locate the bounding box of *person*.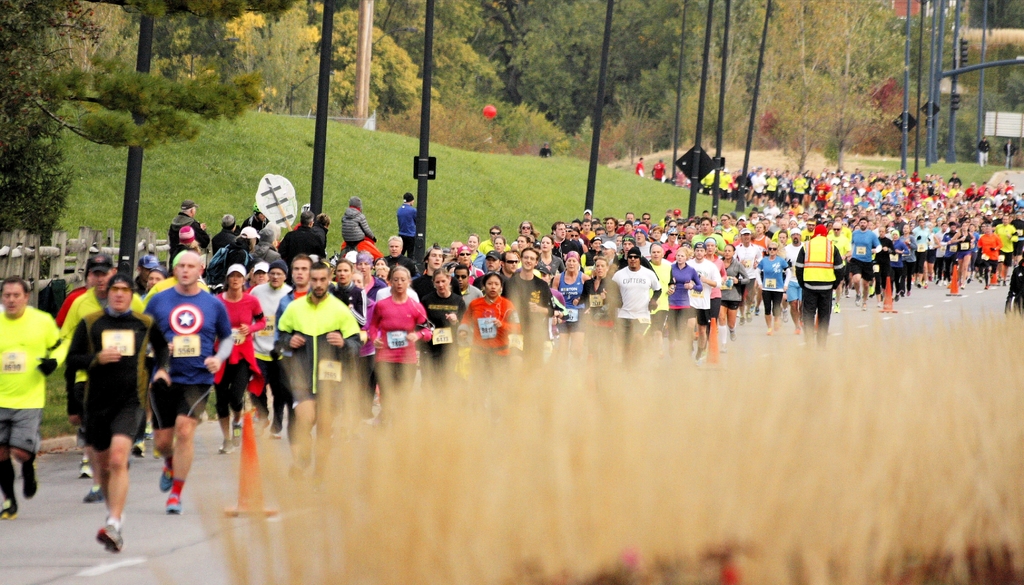
Bounding box: <region>363, 260, 436, 419</region>.
